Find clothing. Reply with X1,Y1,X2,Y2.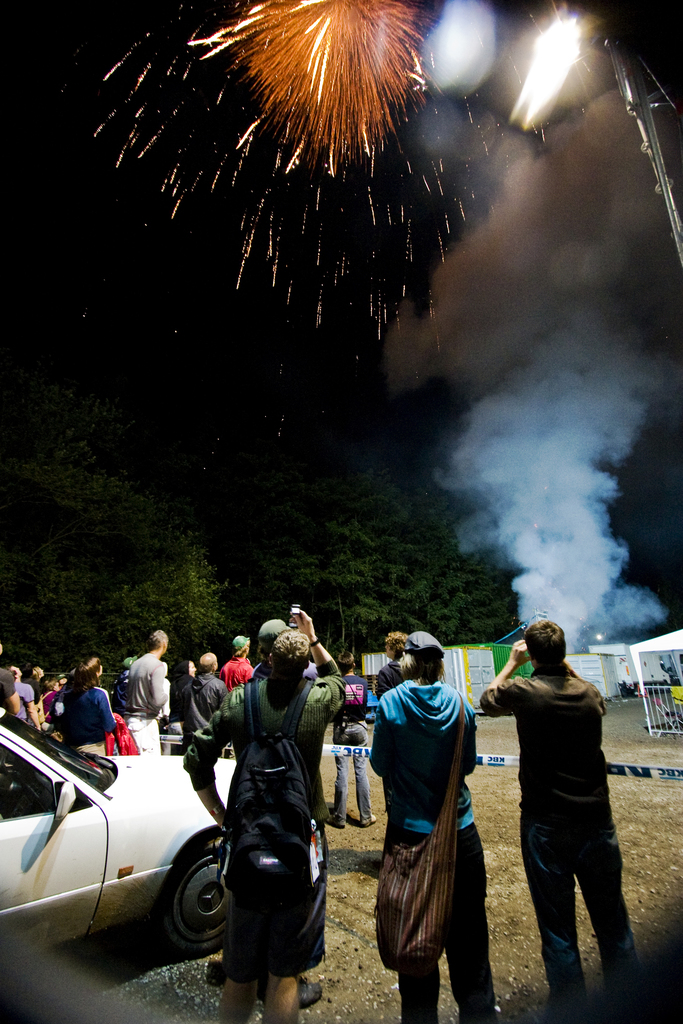
366,685,485,1023.
